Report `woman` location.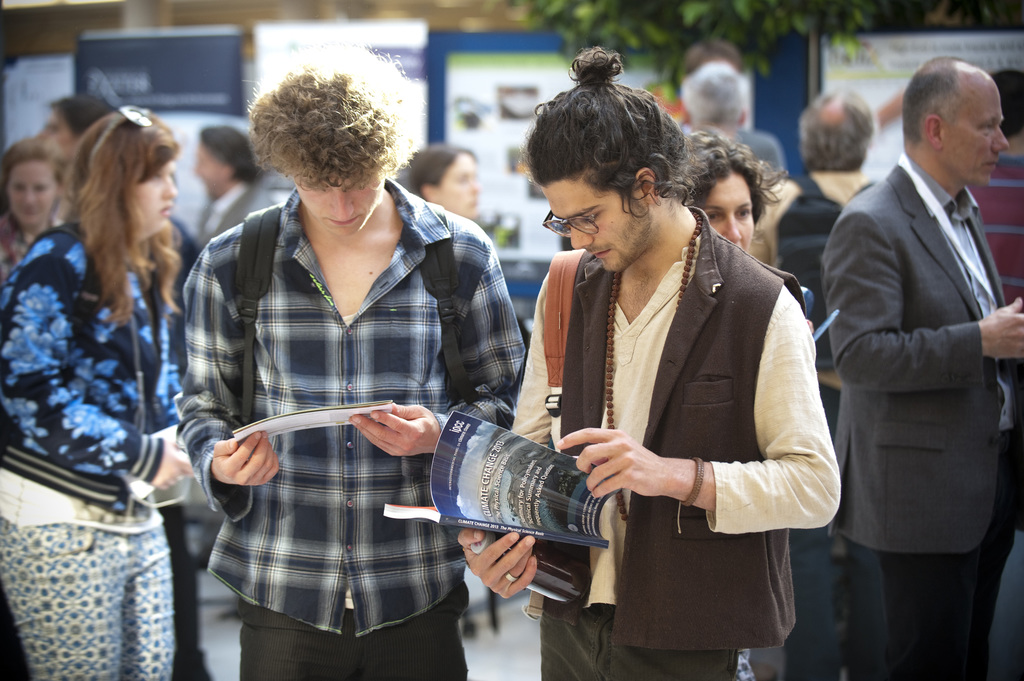
Report: x1=0 y1=137 x2=60 y2=268.
